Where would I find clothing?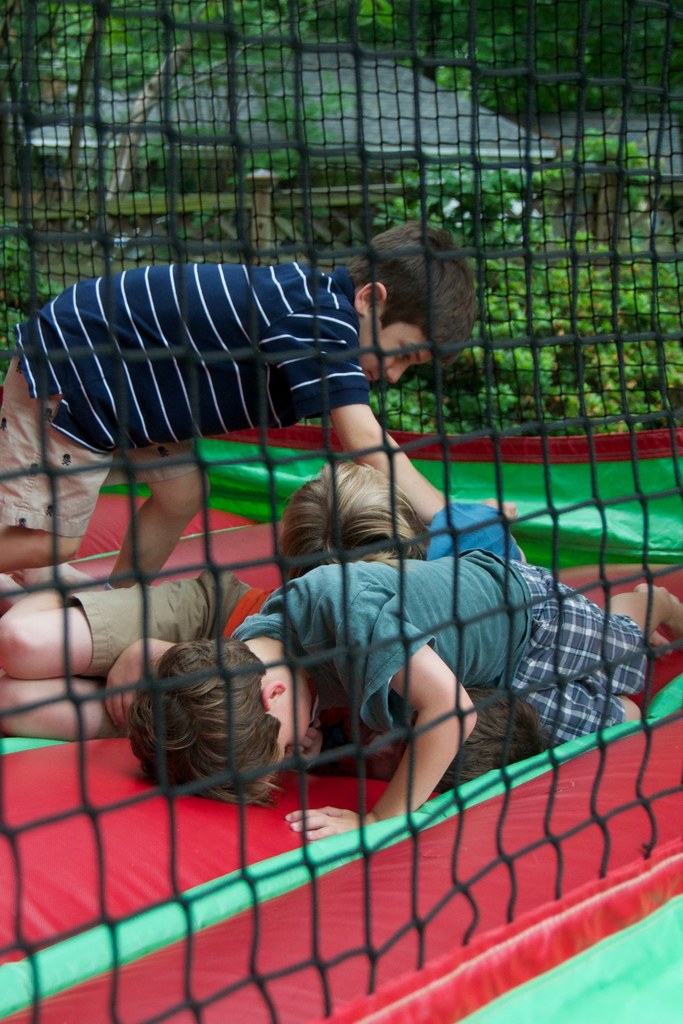
At {"x1": 22, "y1": 259, "x2": 376, "y2": 543}.
